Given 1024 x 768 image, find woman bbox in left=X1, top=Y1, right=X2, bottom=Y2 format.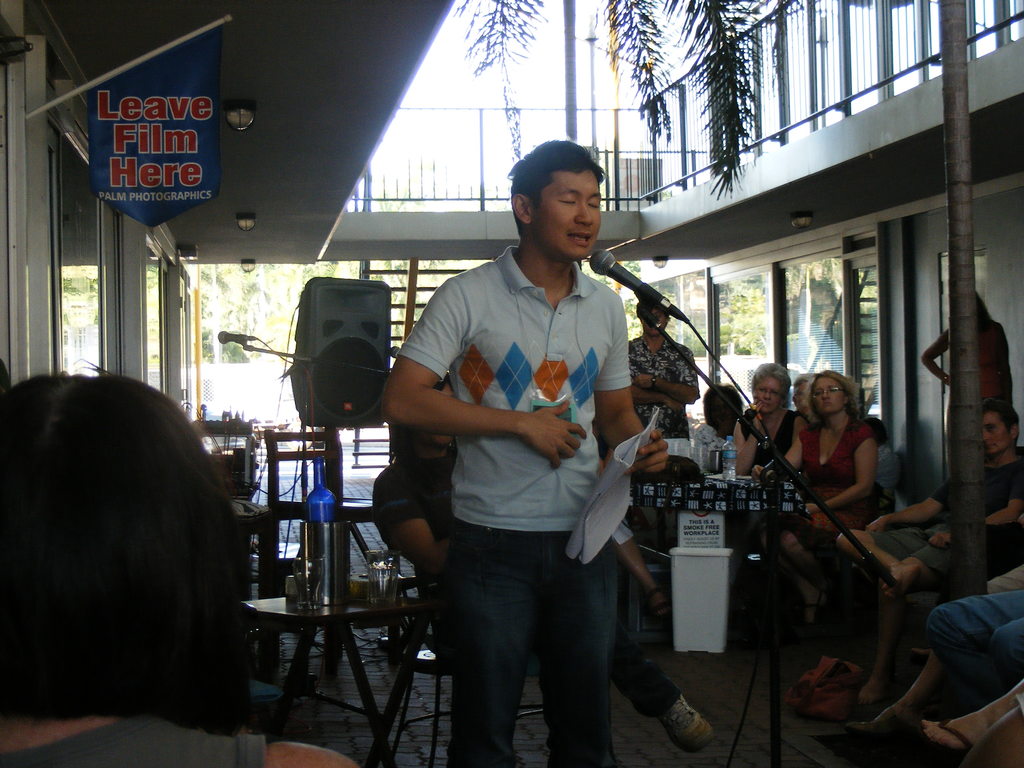
left=754, top=374, right=875, bottom=671.
